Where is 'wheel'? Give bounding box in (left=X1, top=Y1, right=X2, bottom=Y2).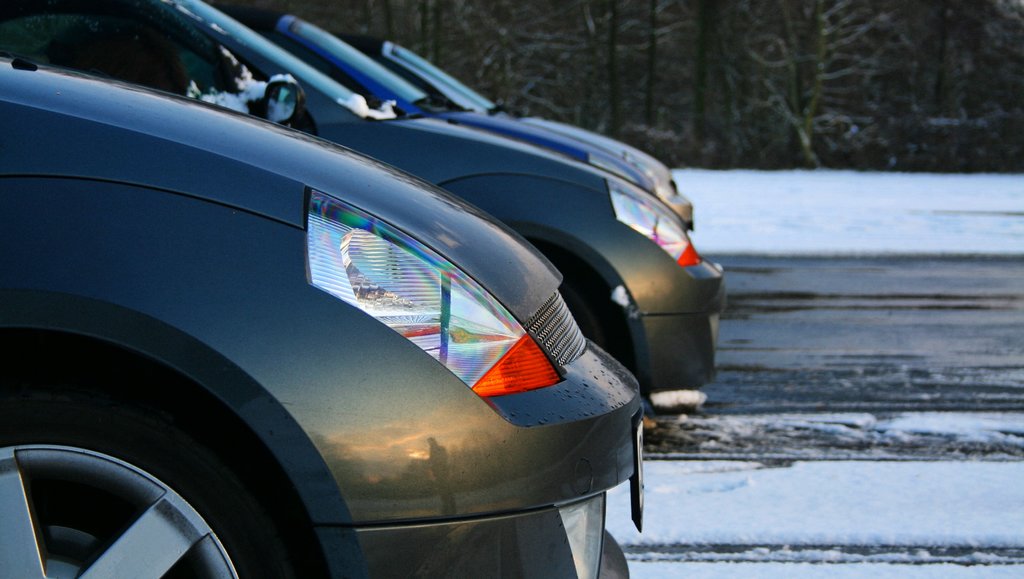
(left=558, top=282, right=607, bottom=348).
